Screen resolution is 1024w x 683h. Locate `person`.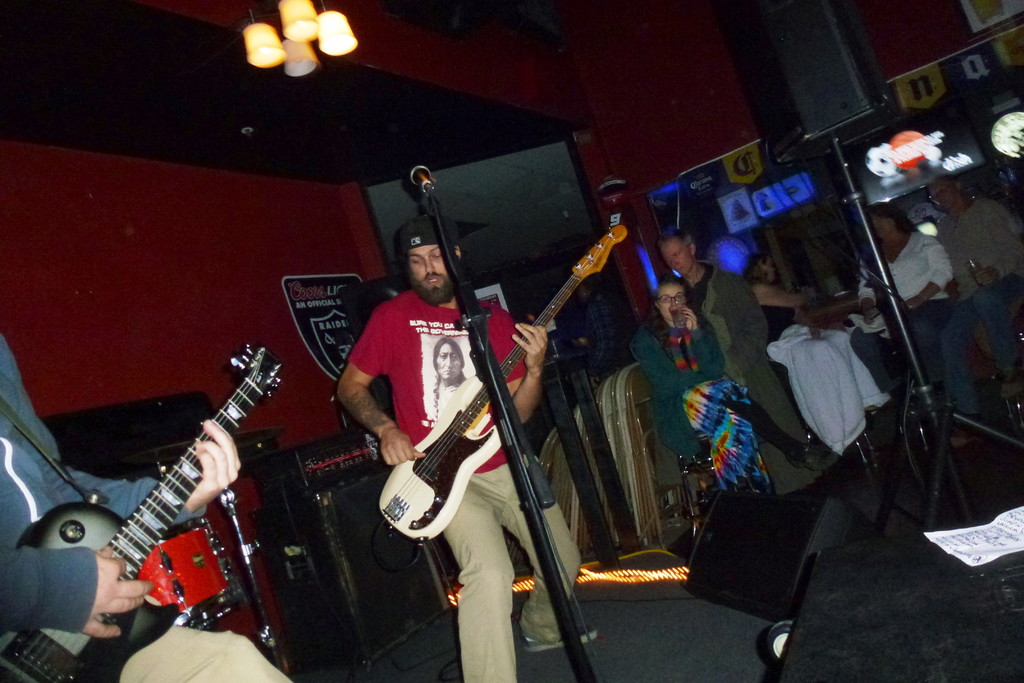
943/179/1023/447.
